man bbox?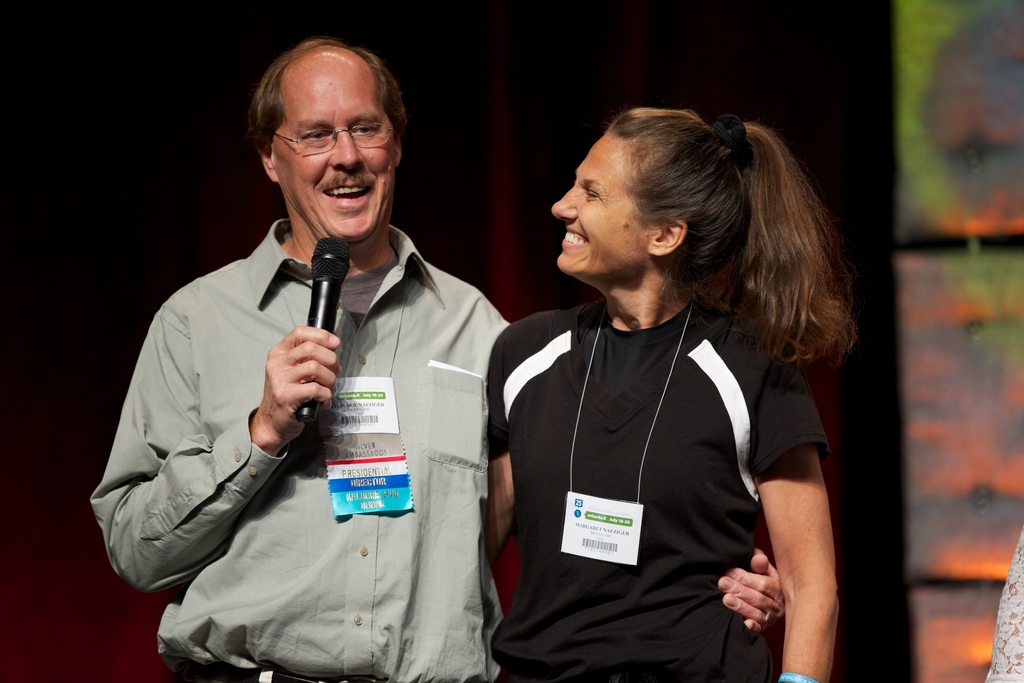
[x1=89, y1=38, x2=787, y2=682]
